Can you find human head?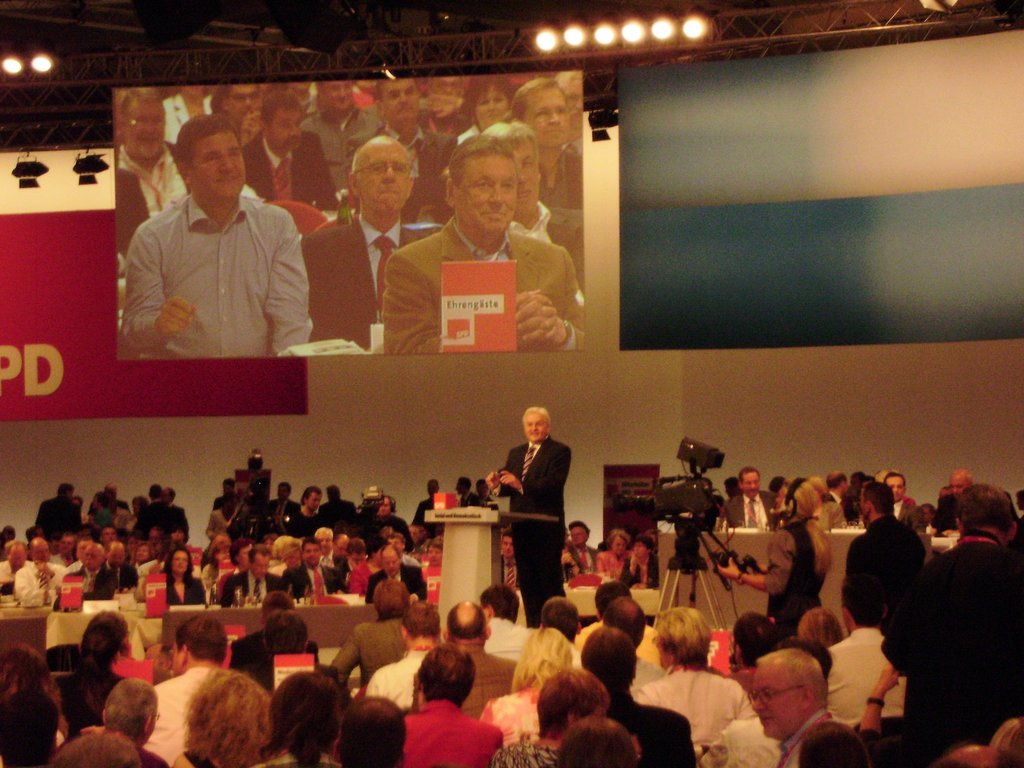
Yes, bounding box: 921, 502, 934, 524.
